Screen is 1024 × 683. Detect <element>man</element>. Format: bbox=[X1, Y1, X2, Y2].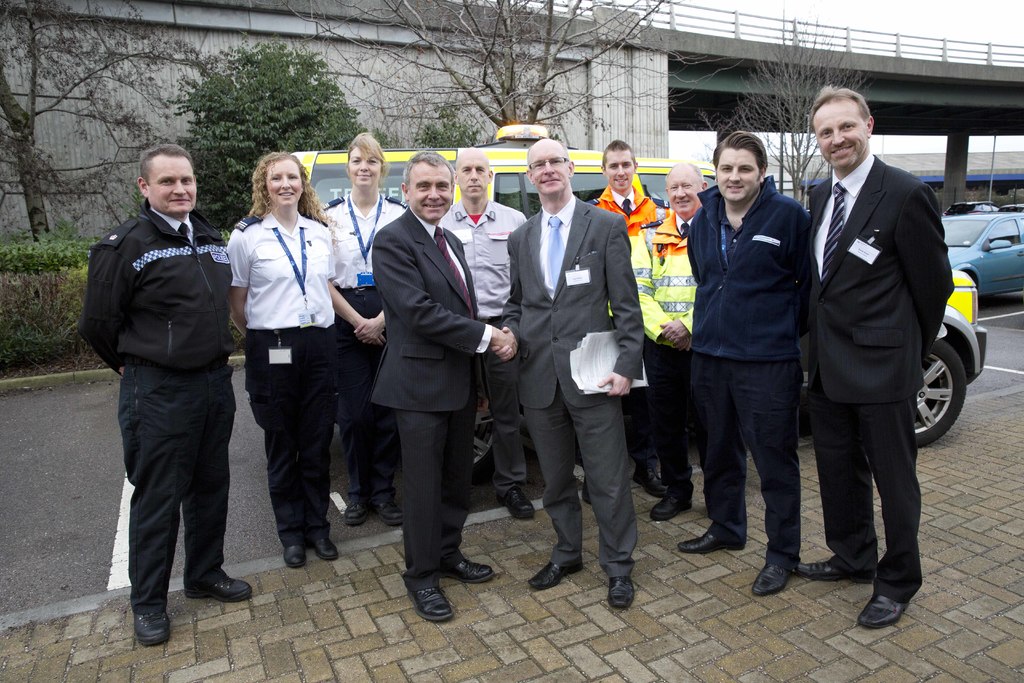
bbox=[594, 133, 667, 491].
